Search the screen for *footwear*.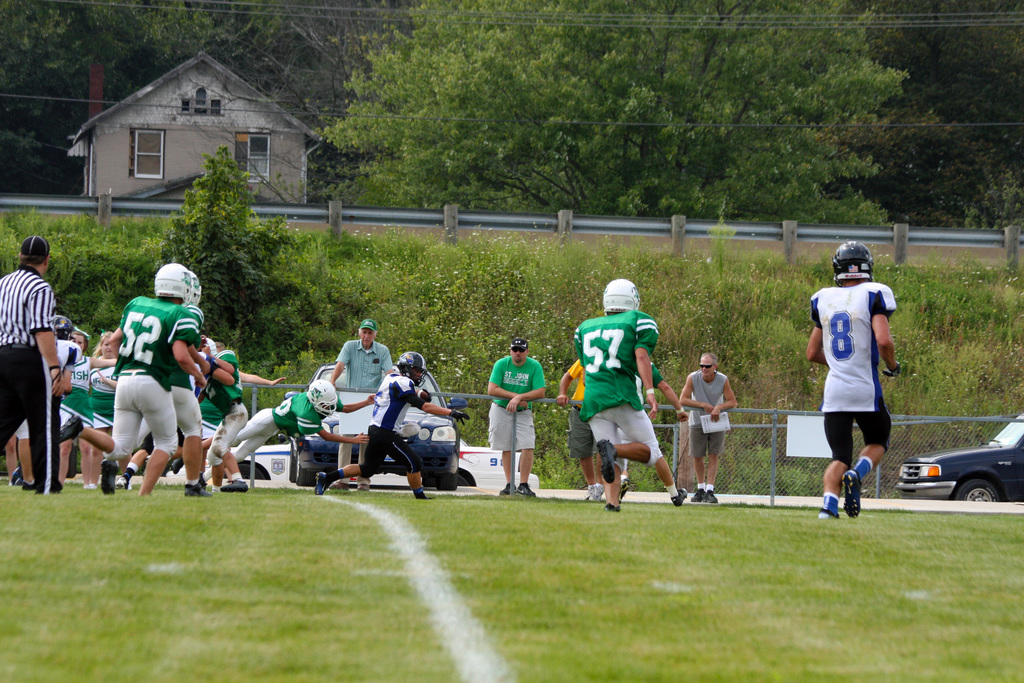
Found at 675,487,687,504.
